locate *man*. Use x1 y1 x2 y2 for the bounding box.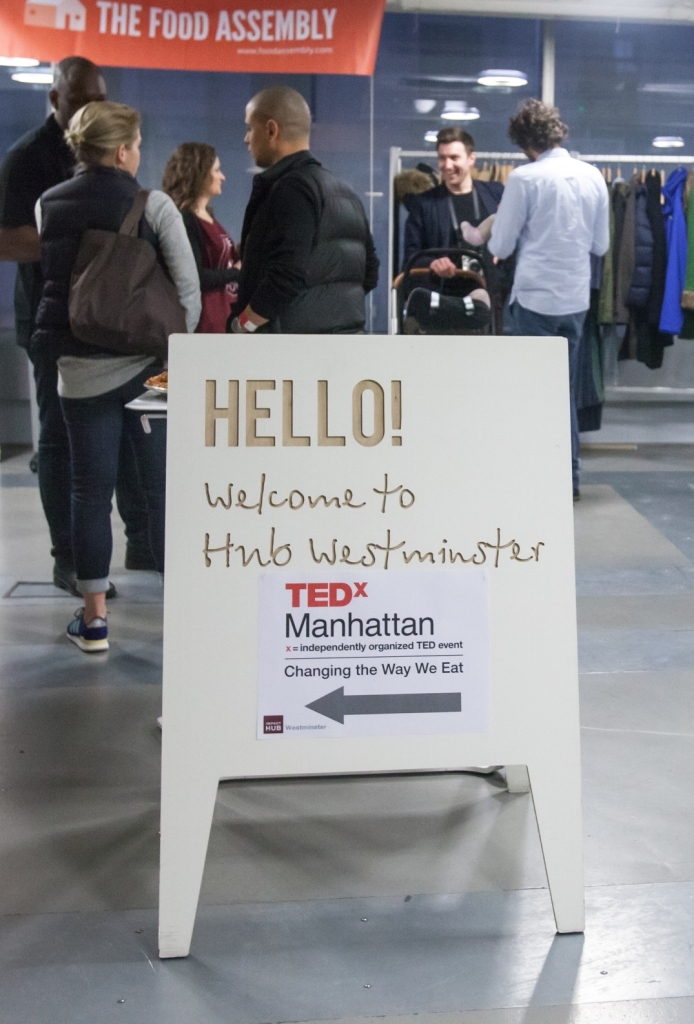
485 93 609 494.
